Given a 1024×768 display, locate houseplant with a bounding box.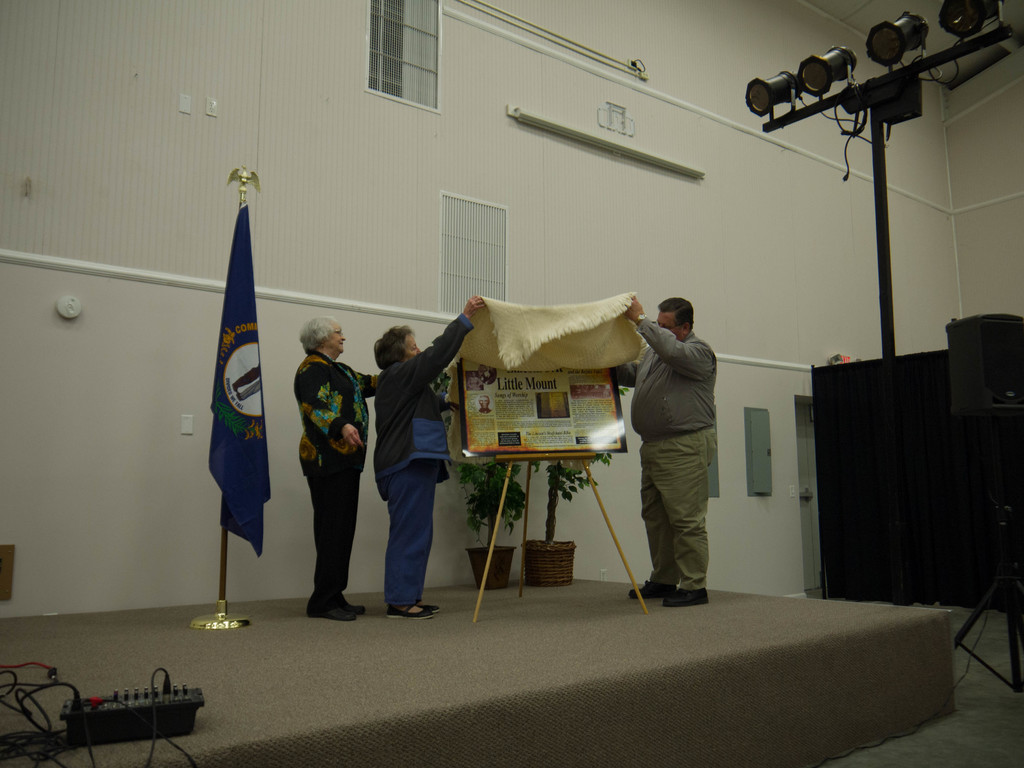
Located: BBox(514, 386, 632, 594).
